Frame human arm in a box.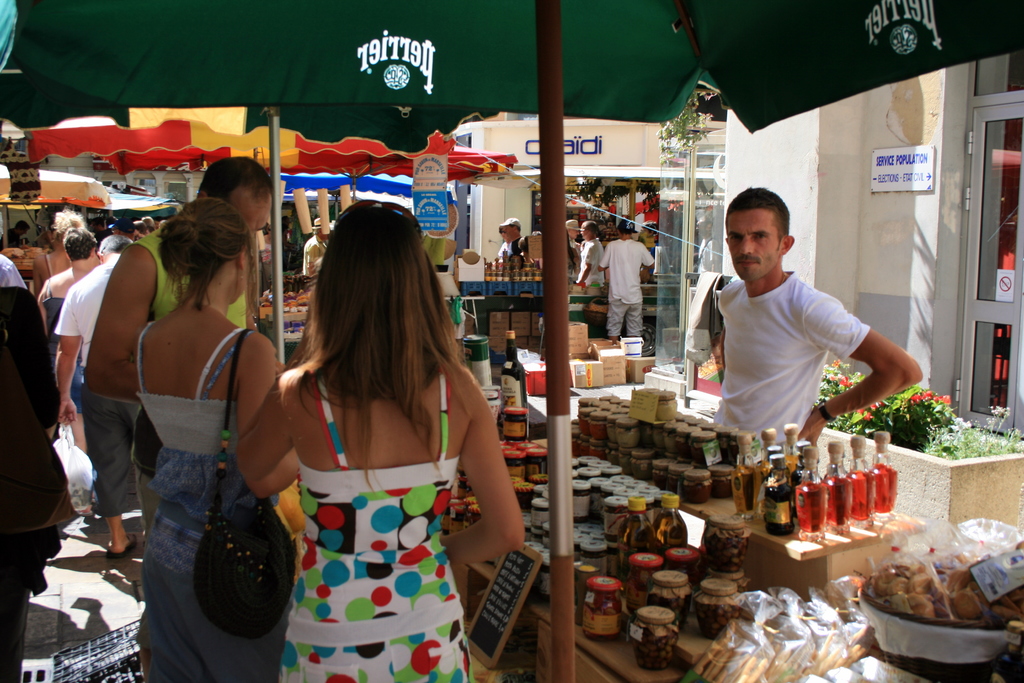
bbox=[593, 245, 611, 272].
